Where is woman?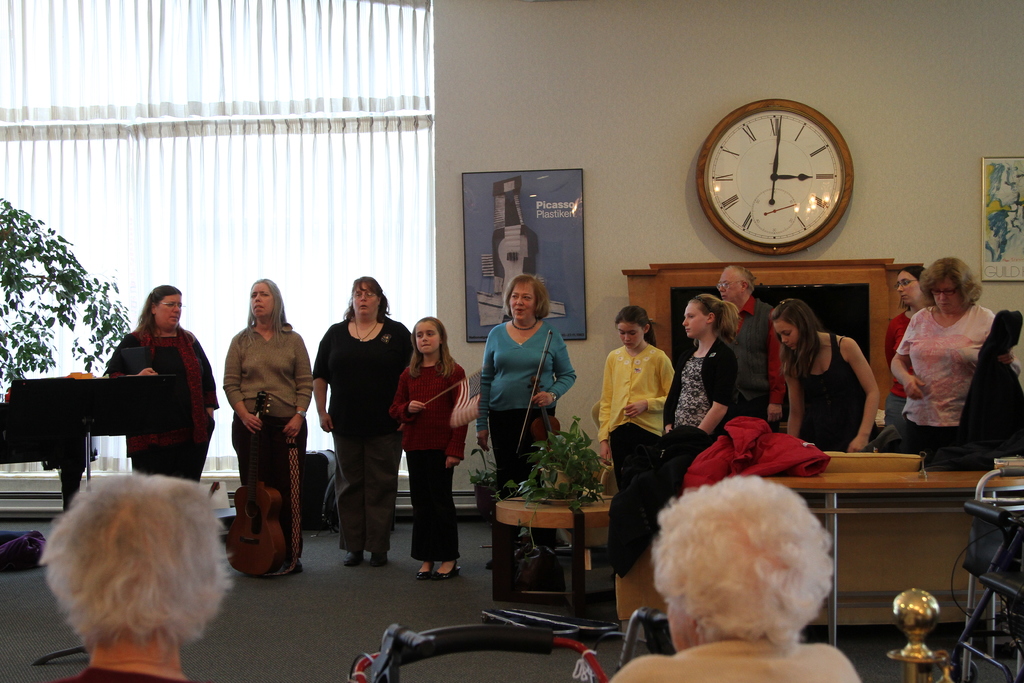
pyautogui.locateOnScreen(309, 276, 396, 576).
